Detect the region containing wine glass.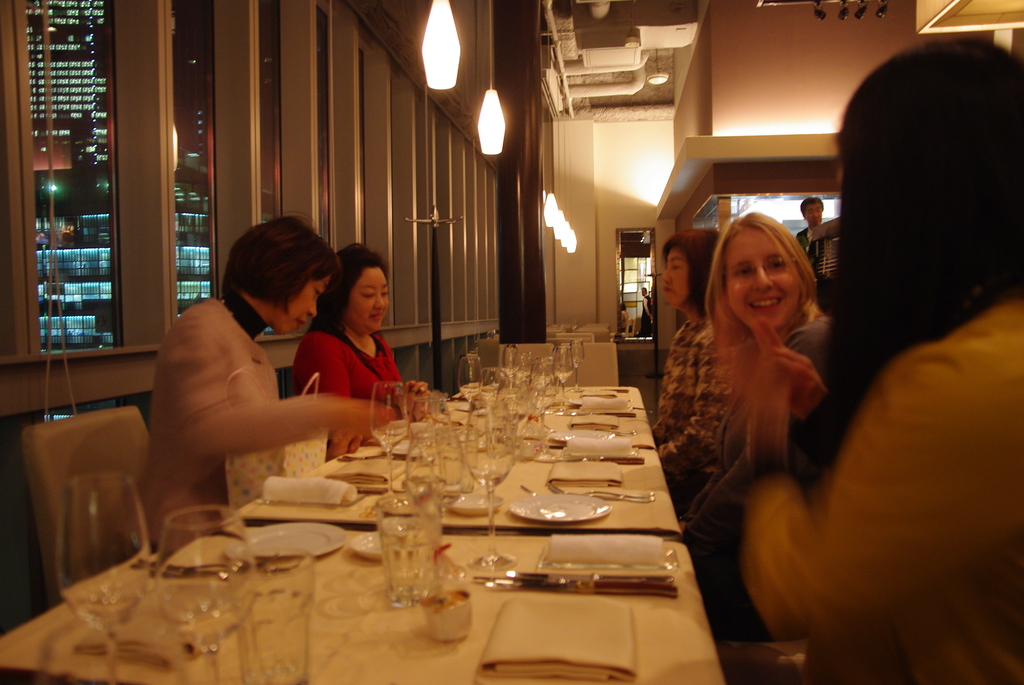
{"left": 557, "top": 335, "right": 575, "bottom": 393}.
